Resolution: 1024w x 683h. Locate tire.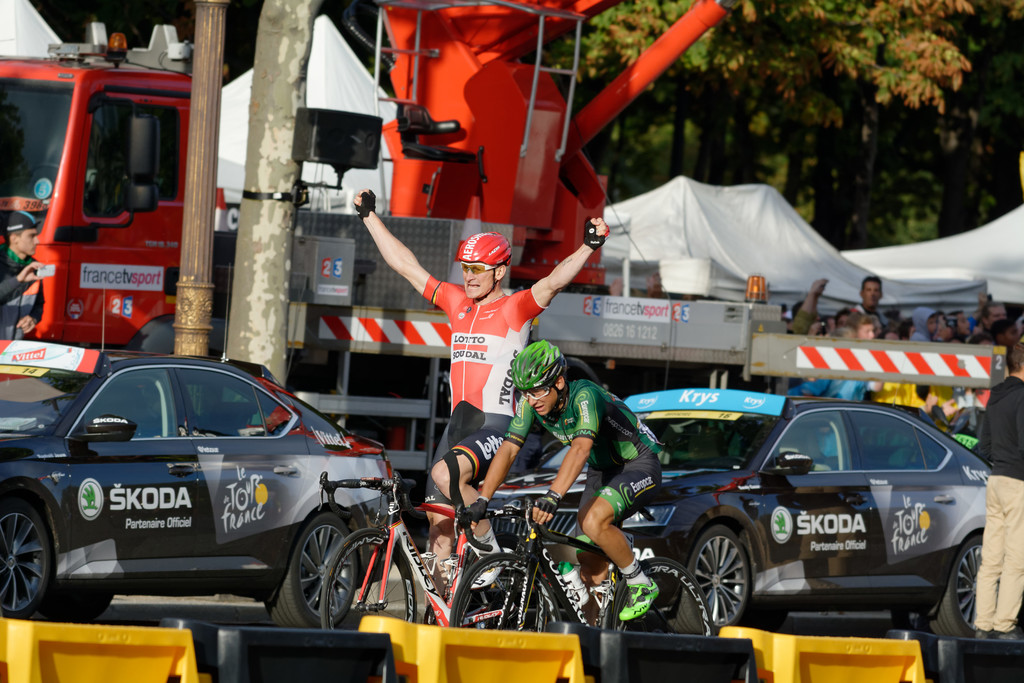
62,583,116,620.
